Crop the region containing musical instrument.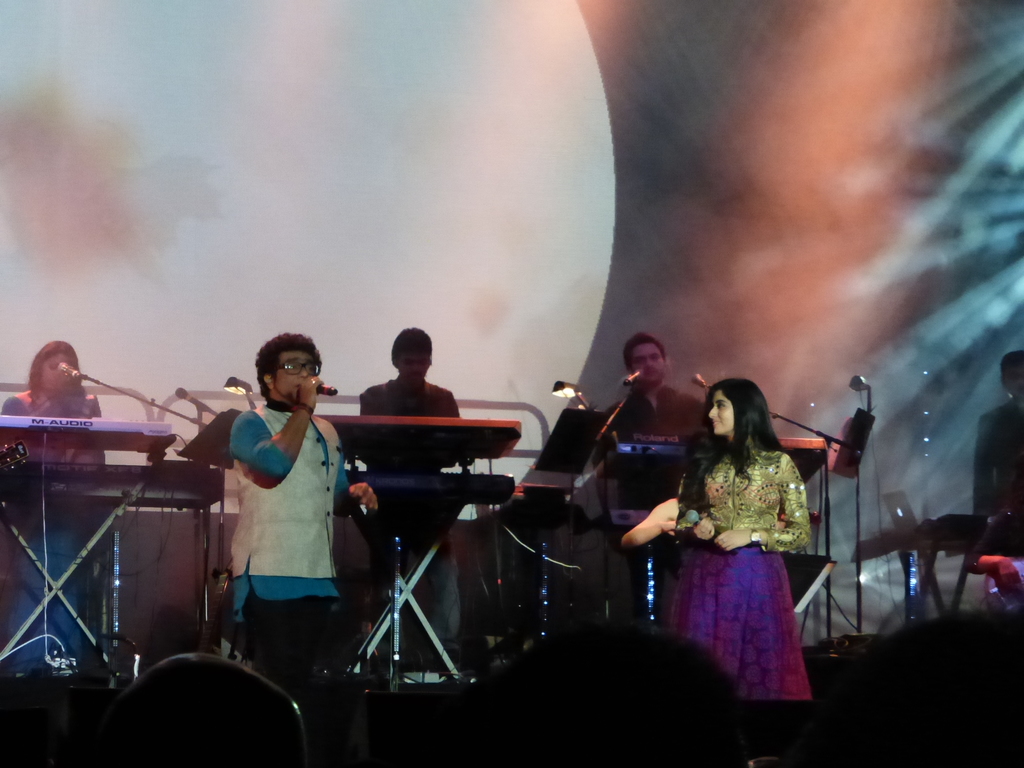
Crop region: <bbox>0, 460, 221, 513</bbox>.
